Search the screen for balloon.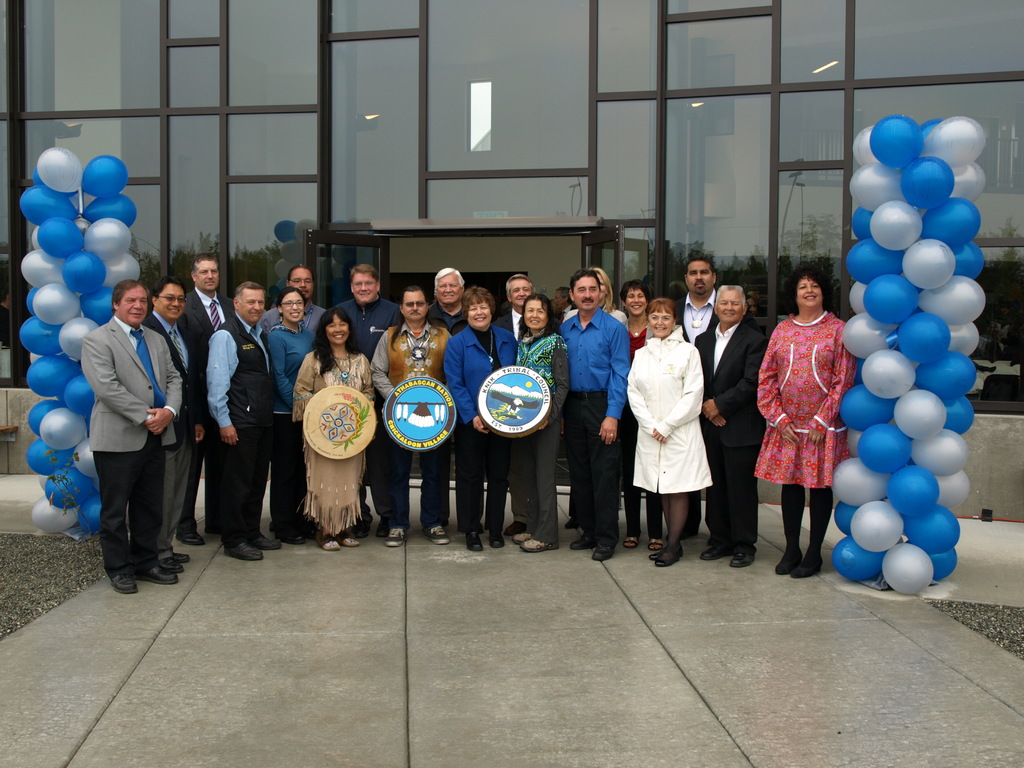
Found at [left=902, top=241, right=954, bottom=294].
